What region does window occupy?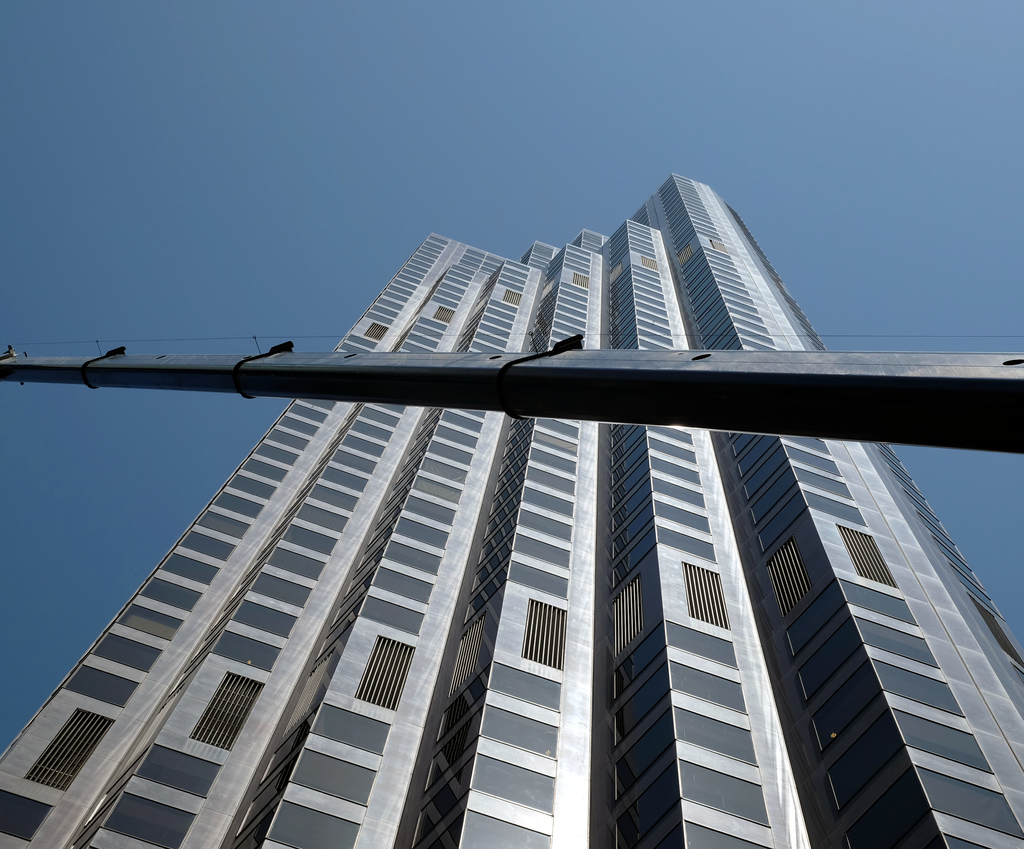
[left=446, top=614, right=486, bottom=701].
